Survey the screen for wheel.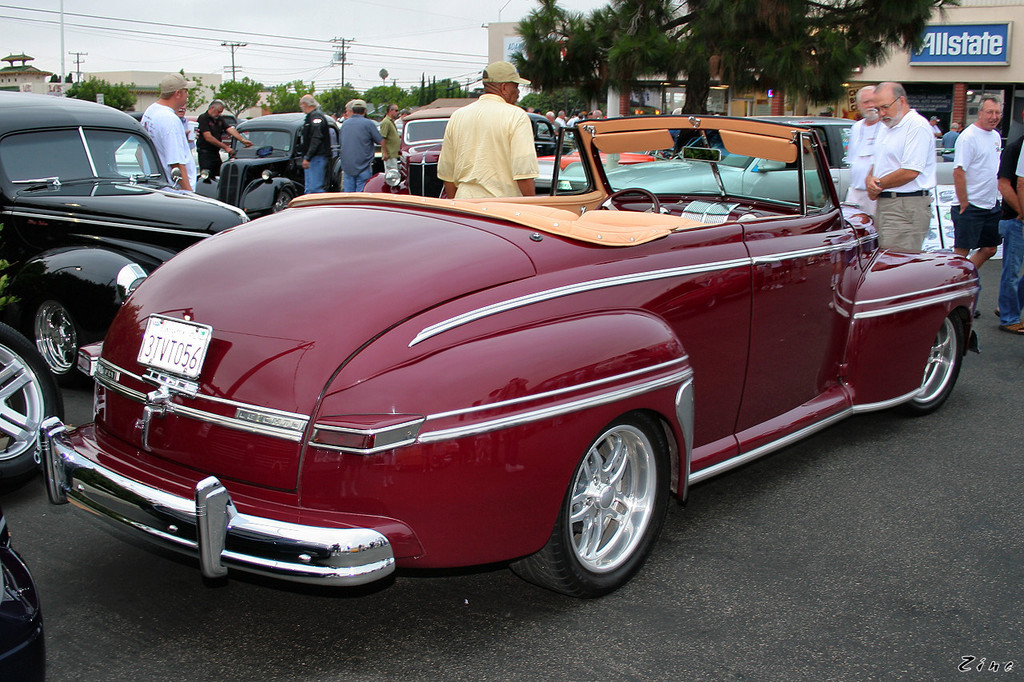
Survey found: (left=552, top=417, right=668, bottom=590).
